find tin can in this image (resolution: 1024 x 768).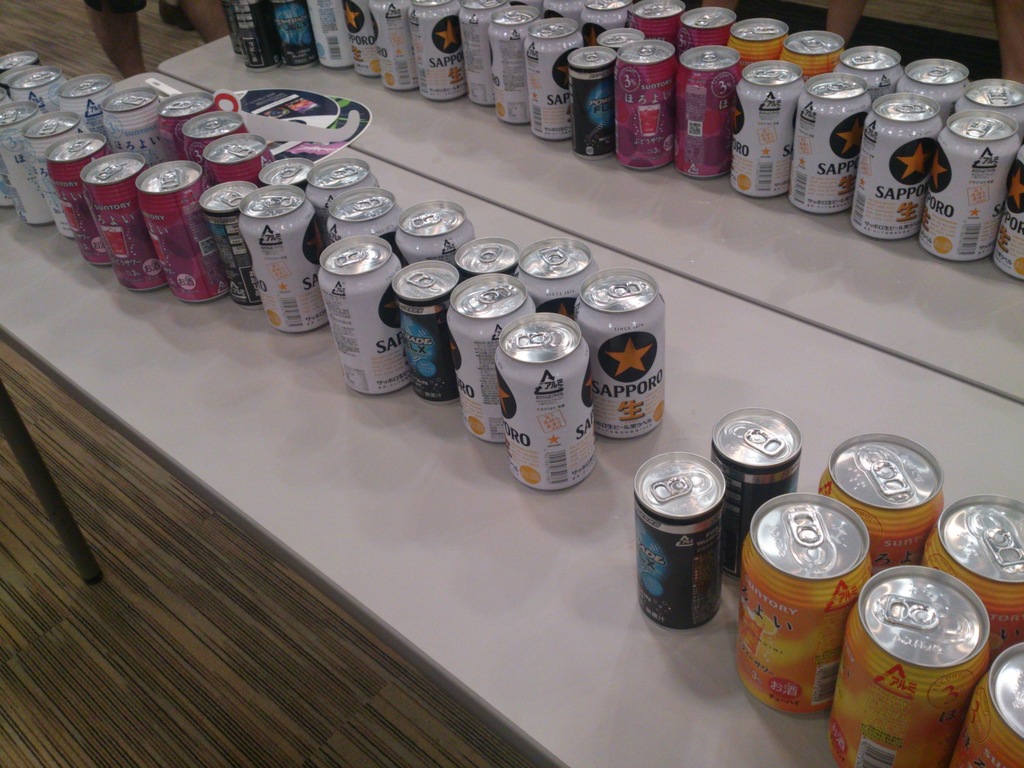
x1=460 y1=0 x2=503 y2=105.
